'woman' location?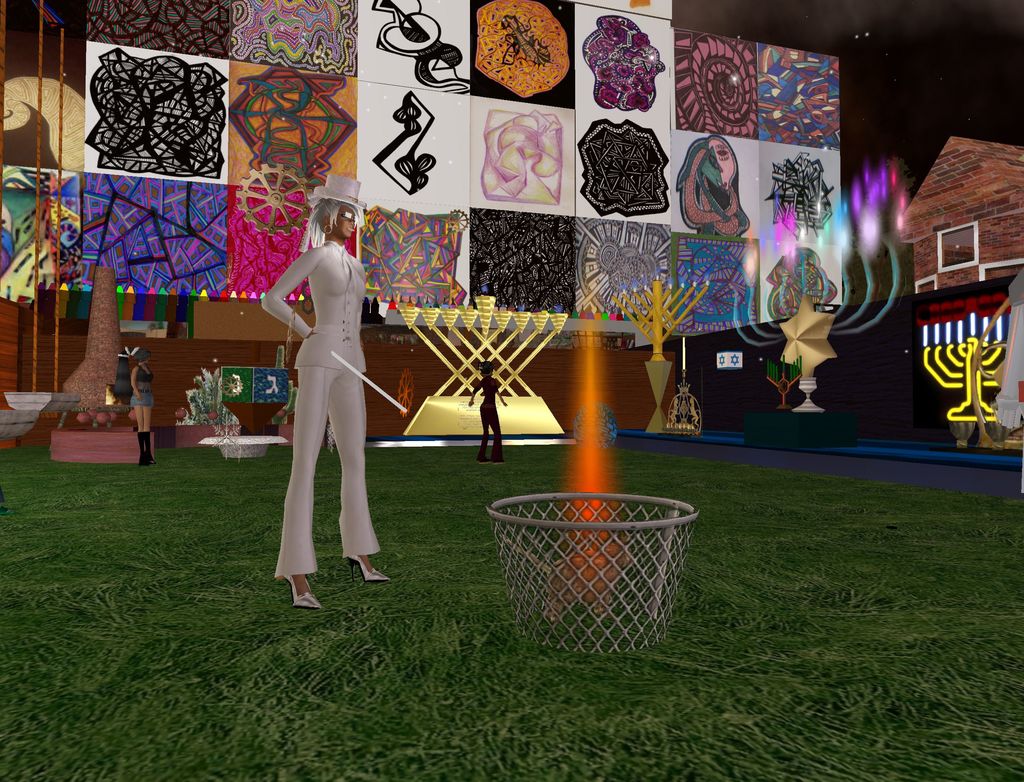
<bbox>251, 164, 385, 614</bbox>
